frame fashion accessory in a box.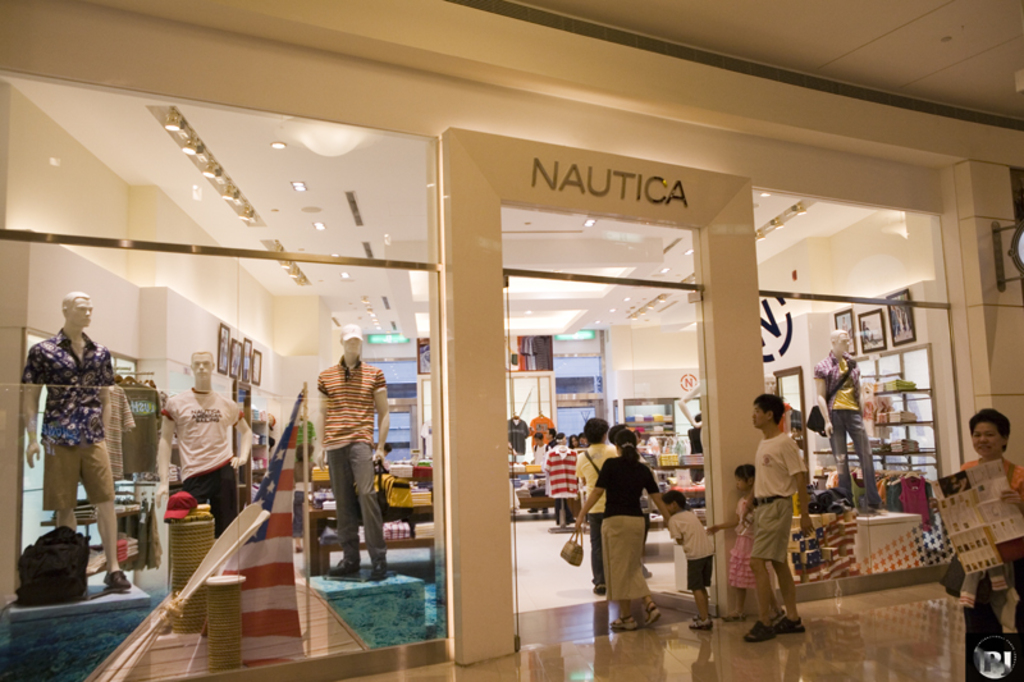
{"left": 340, "top": 325, "right": 364, "bottom": 343}.
